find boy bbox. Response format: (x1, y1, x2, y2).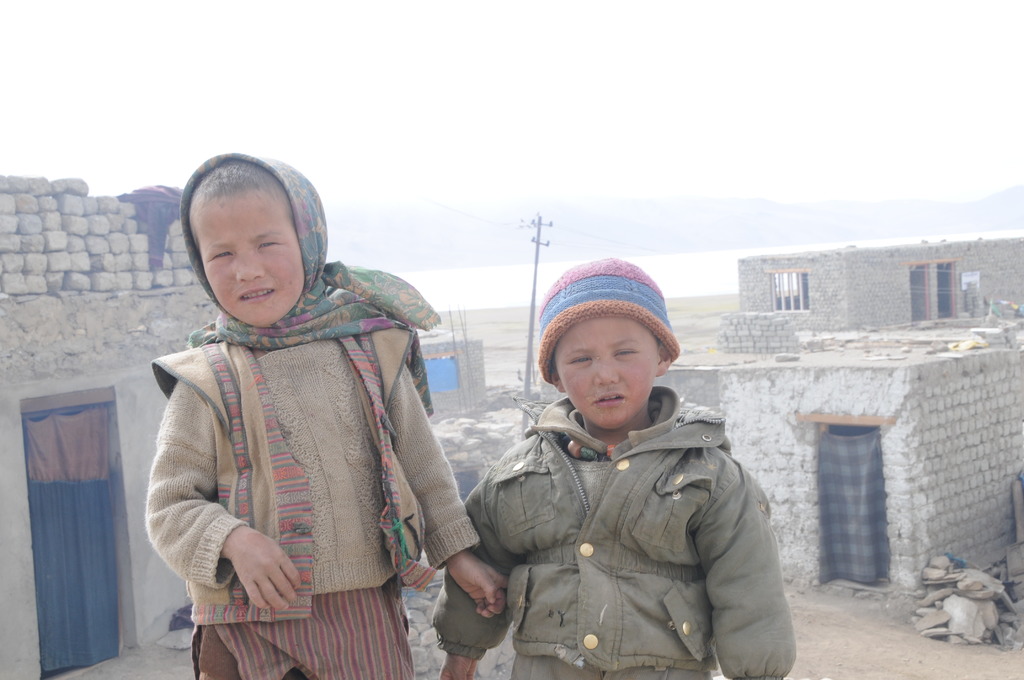
(435, 255, 795, 679).
